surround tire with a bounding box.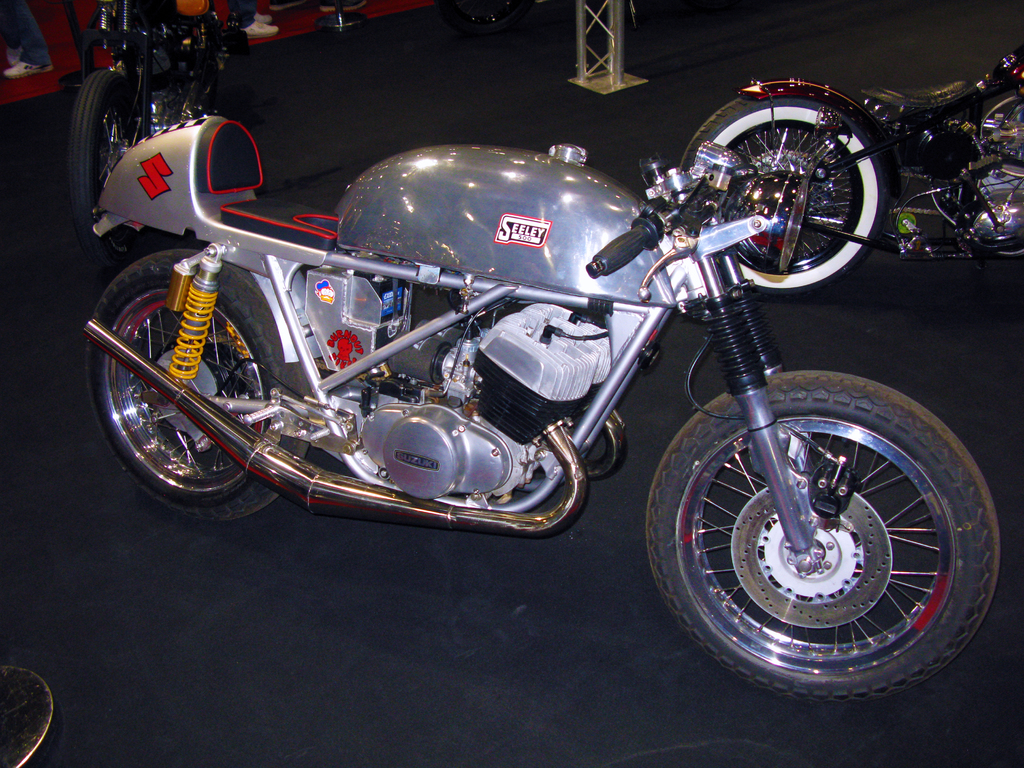
bbox(675, 95, 886, 291).
